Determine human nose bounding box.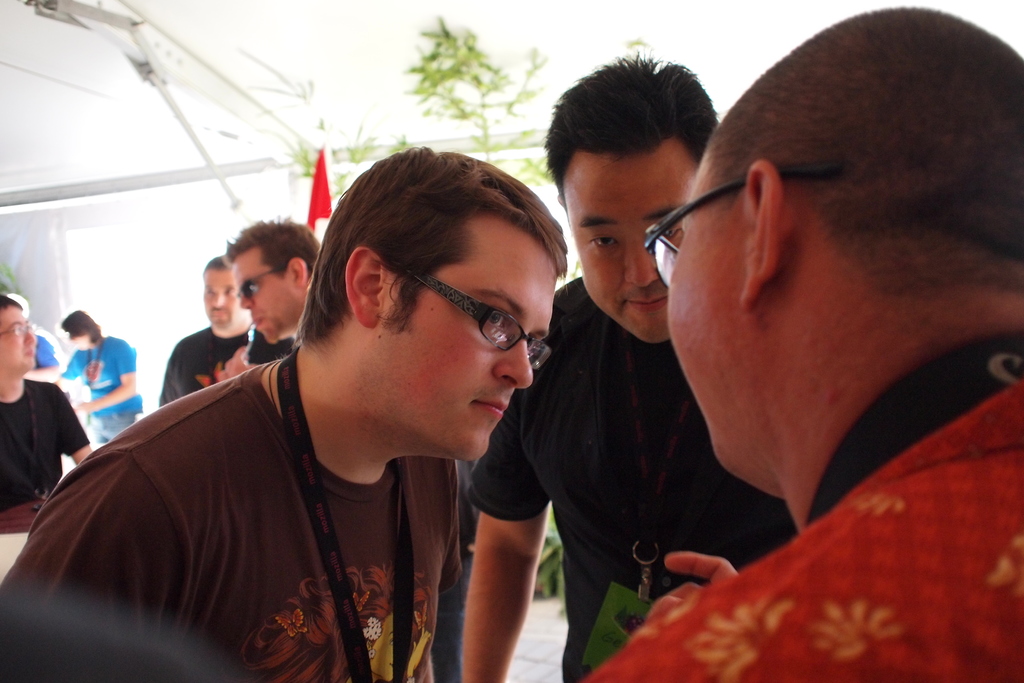
Determined: (624, 242, 660, 287).
